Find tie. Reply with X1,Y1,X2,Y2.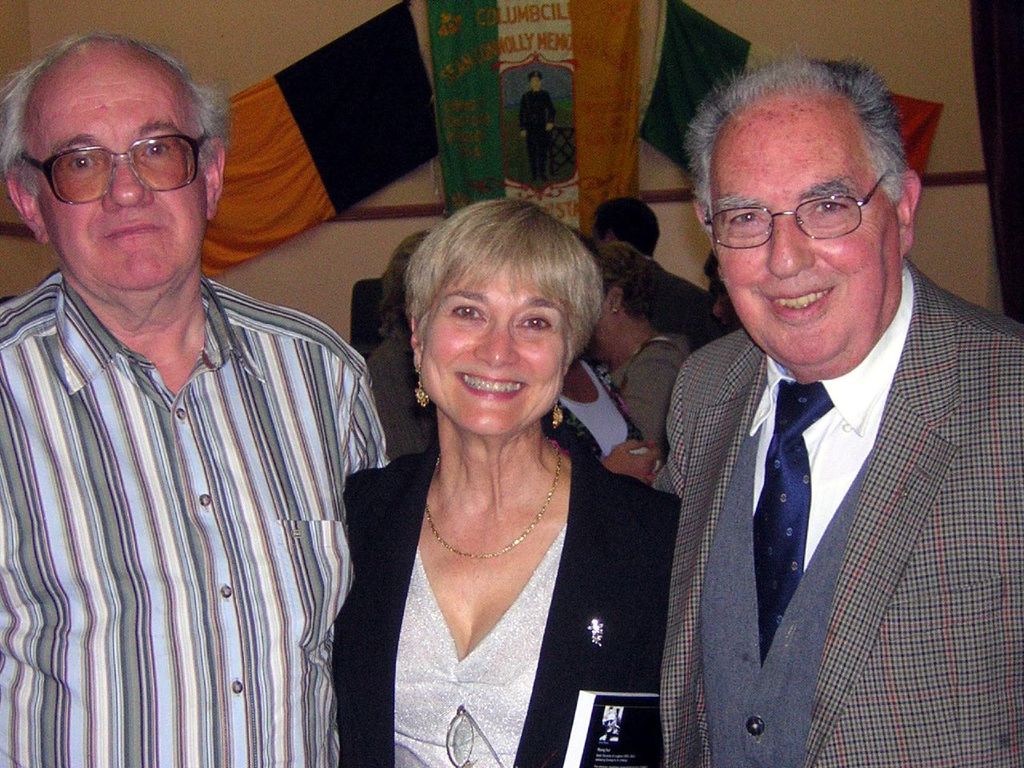
750,376,828,664.
